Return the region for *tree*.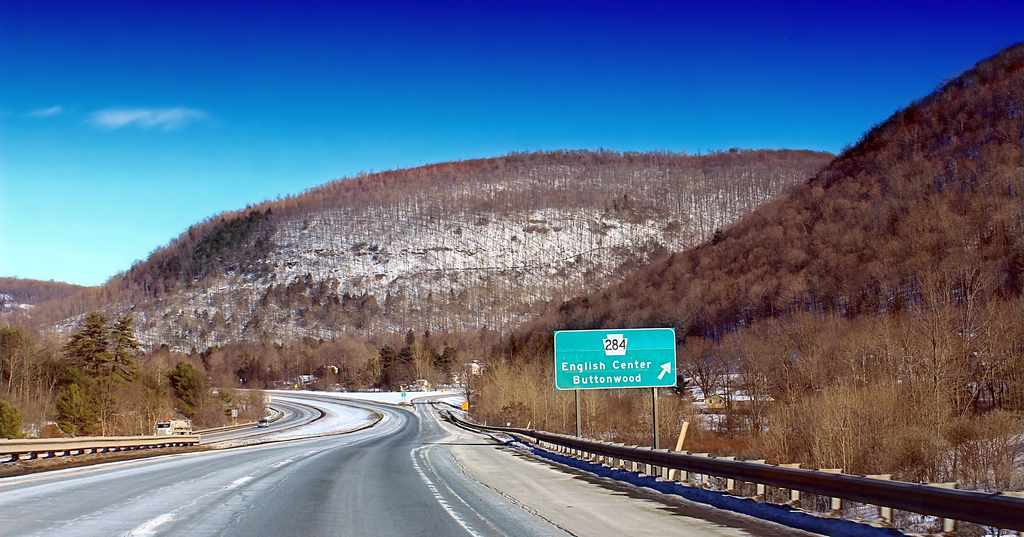
[246, 335, 298, 389].
